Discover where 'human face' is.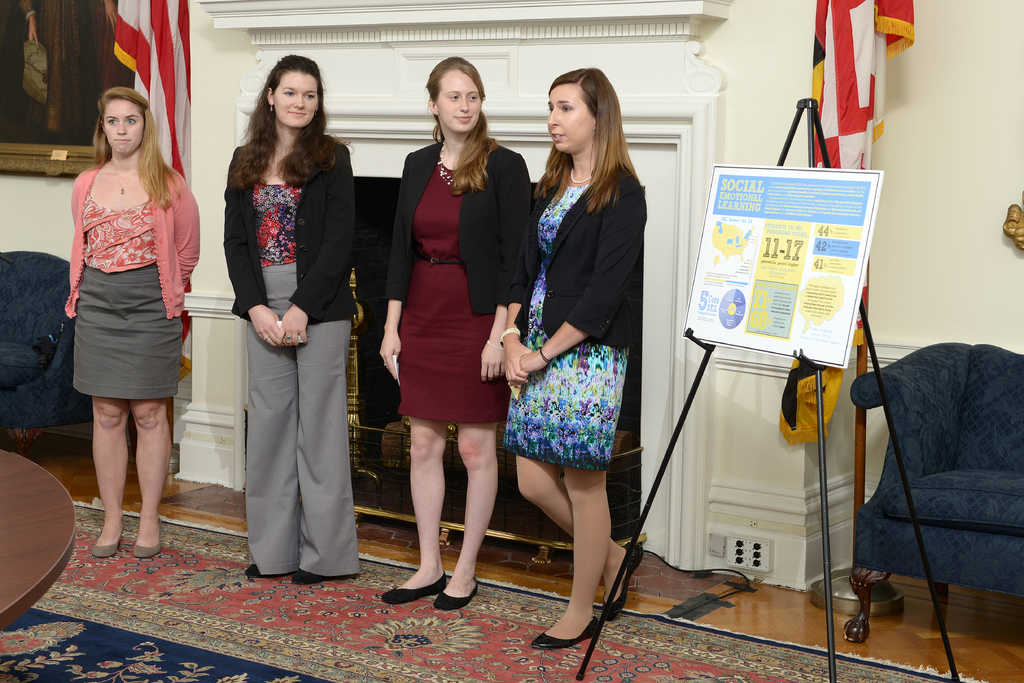
Discovered at bbox=(104, 99, 145, 153).
